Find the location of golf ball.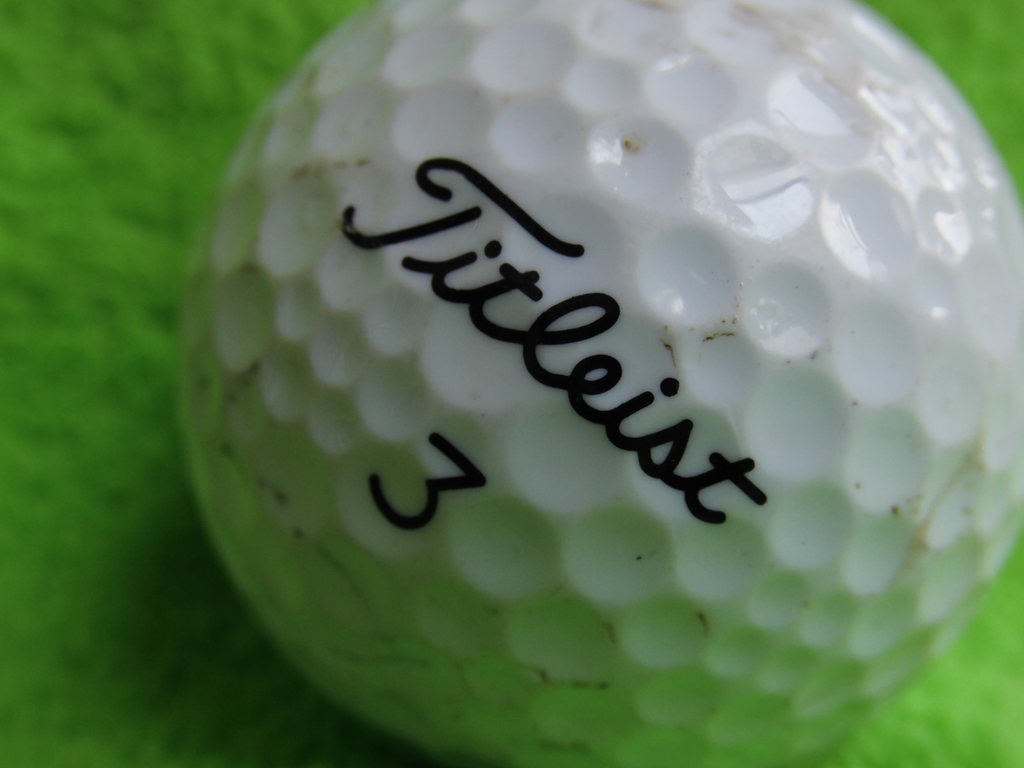
Location: bbox(168, 2, 1023, 767).
